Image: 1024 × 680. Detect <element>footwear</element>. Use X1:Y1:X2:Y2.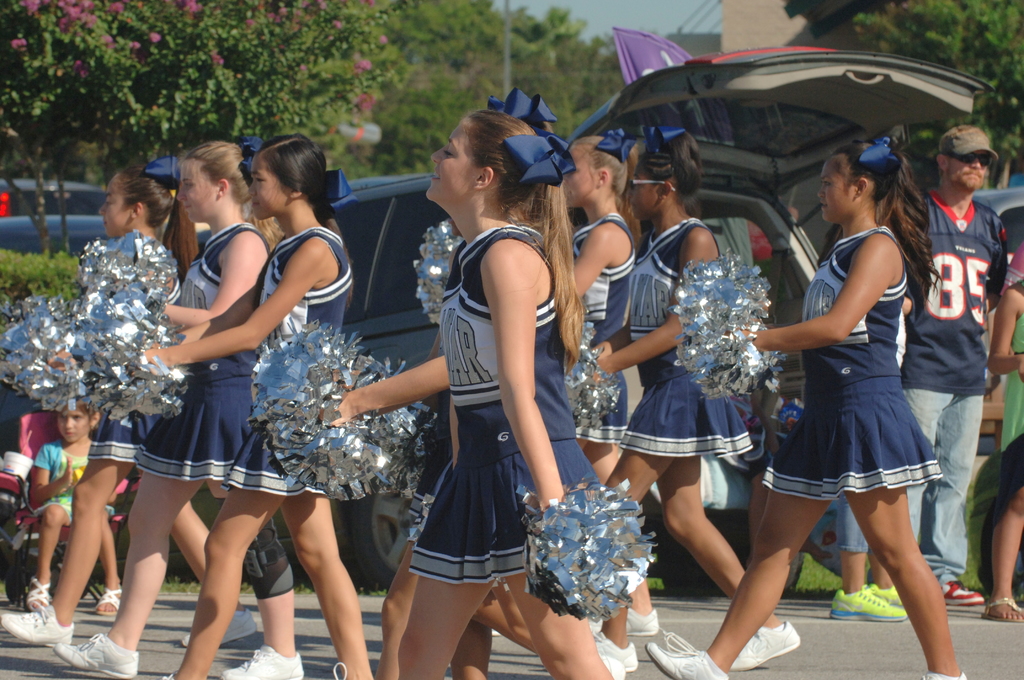
923:672:965:679.
